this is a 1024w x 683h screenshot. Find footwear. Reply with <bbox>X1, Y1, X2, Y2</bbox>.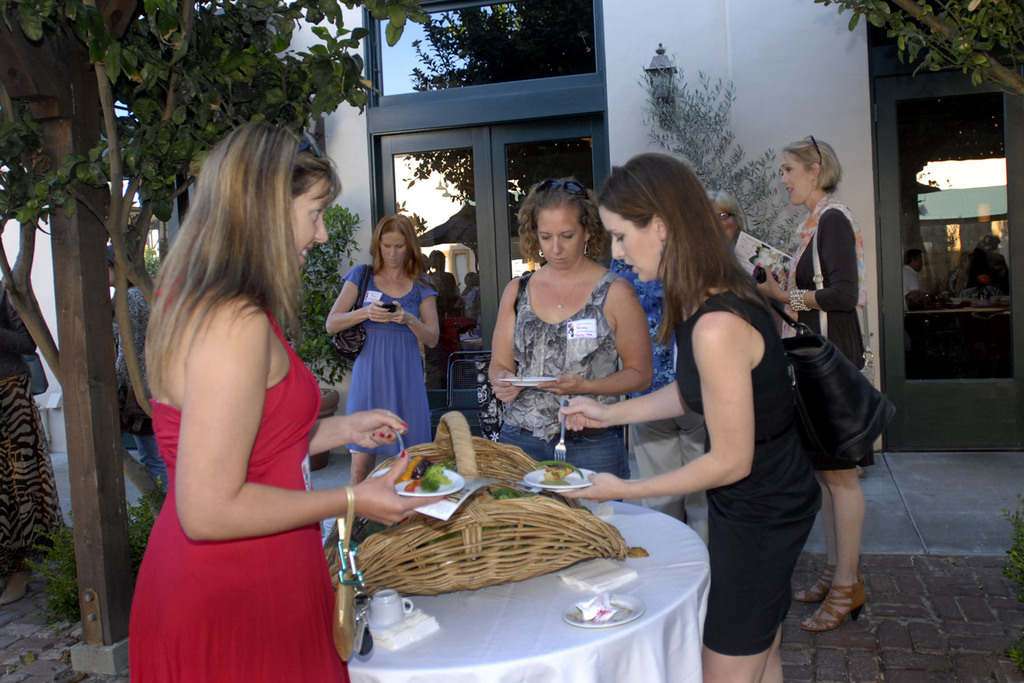
<bbox>820, 559, 879, 651</bbox>.
